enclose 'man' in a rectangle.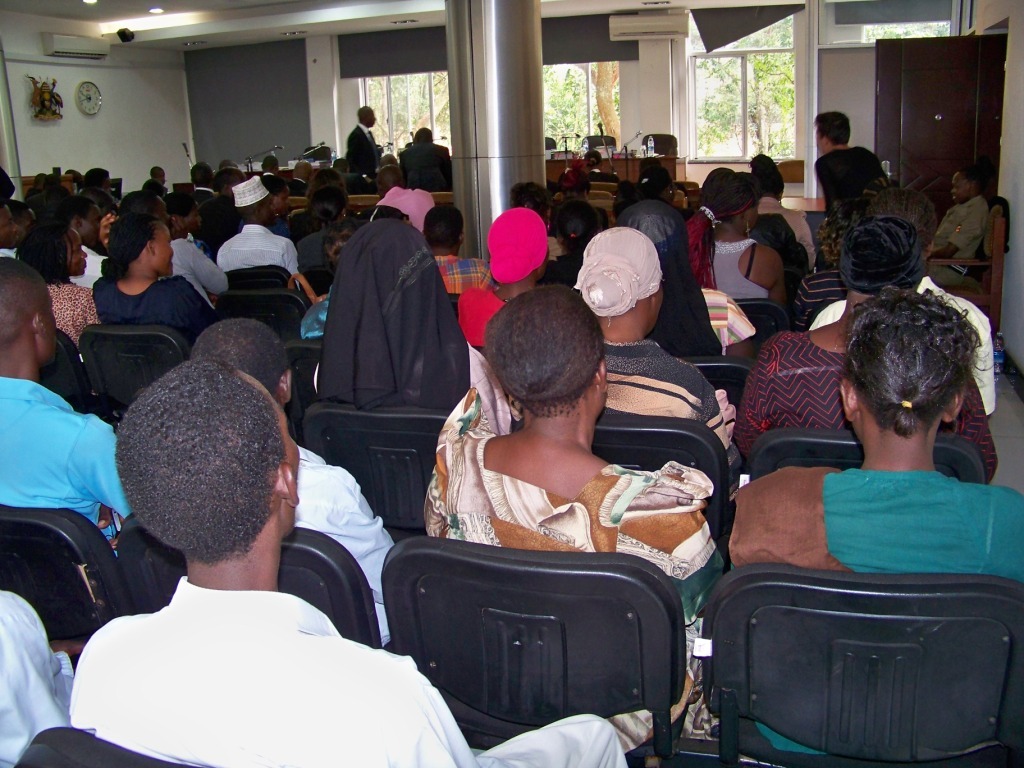
<bbox>804, 109, 895, 270</bbox>.
